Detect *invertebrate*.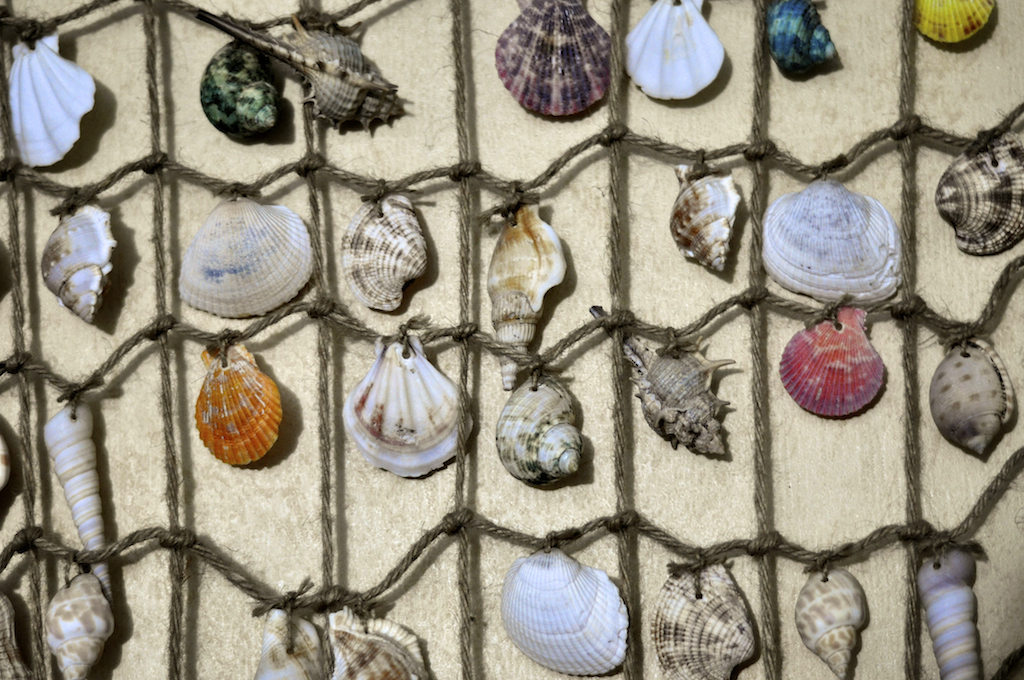
Detected at 916/0/999/46.
